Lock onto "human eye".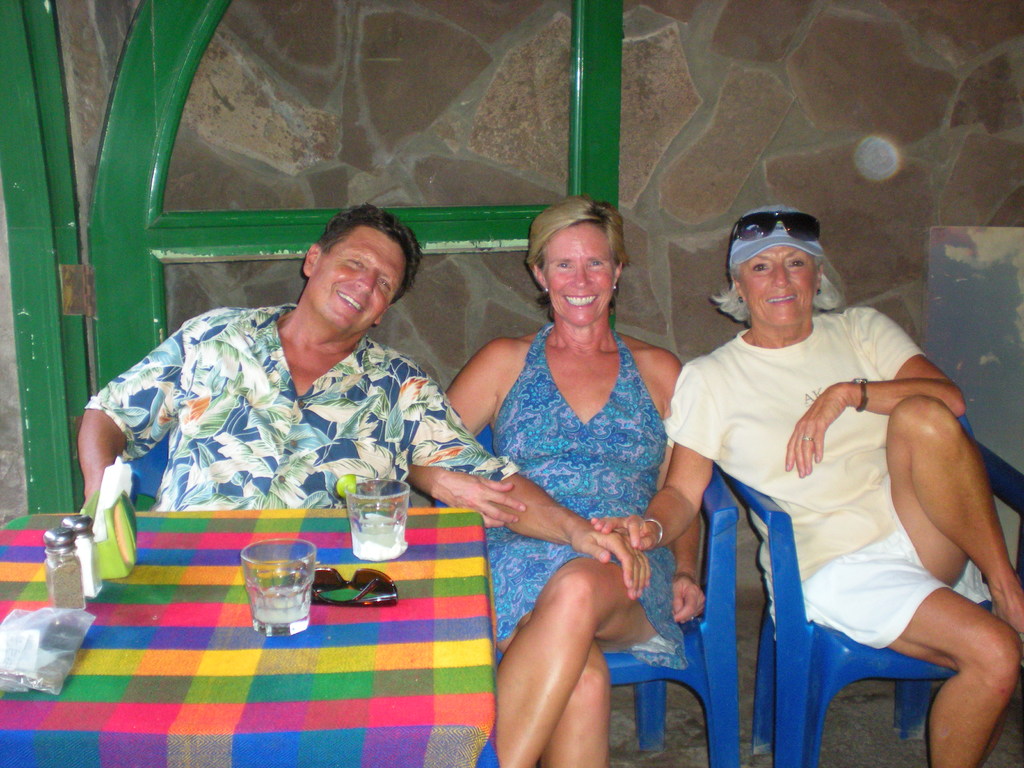
Locked: select_region(788, 257, 808, 273).
